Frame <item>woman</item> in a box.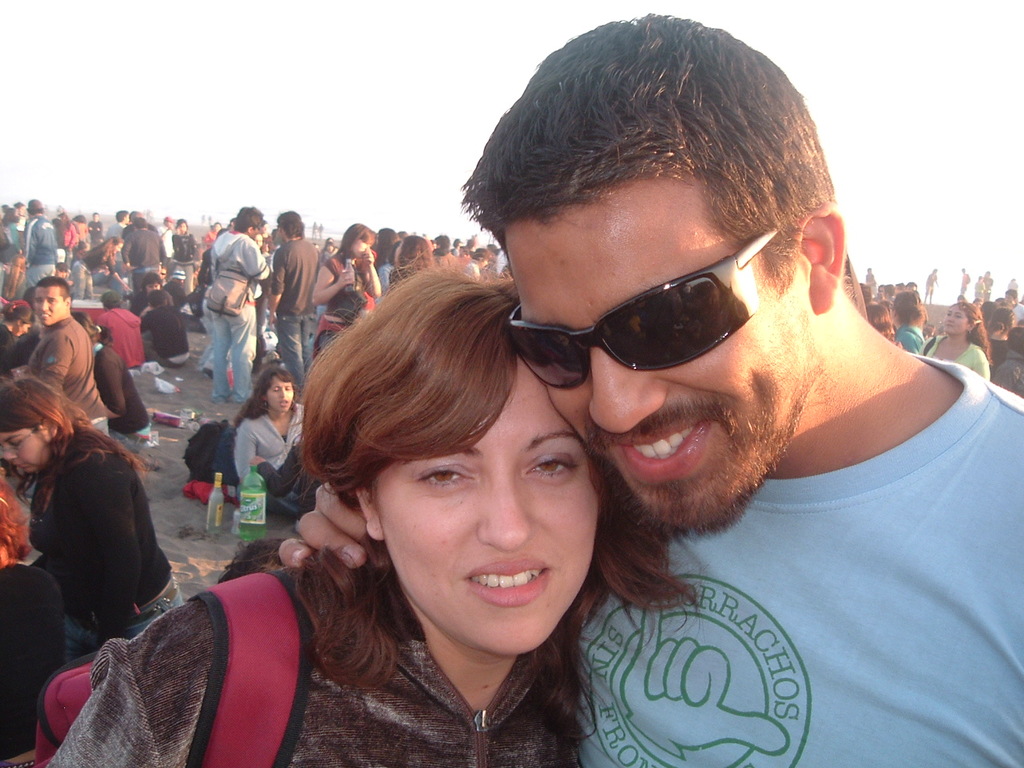
bbox=(30, 250, 709, 767).
